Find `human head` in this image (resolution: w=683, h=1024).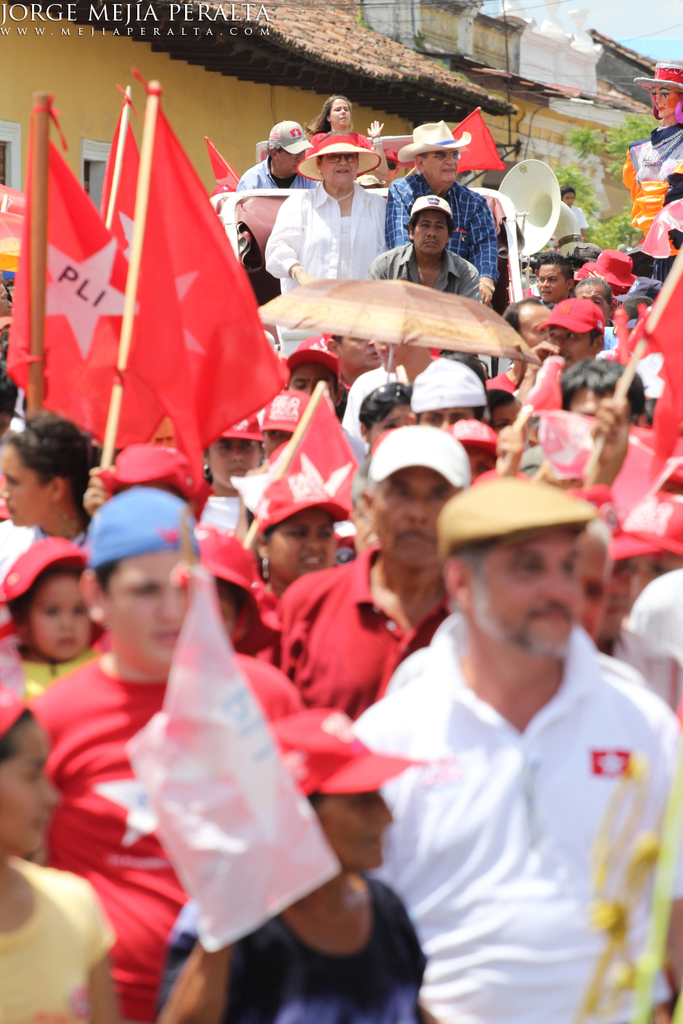
pyautogui.locateOnScreen(544, 296, 607, 364).
